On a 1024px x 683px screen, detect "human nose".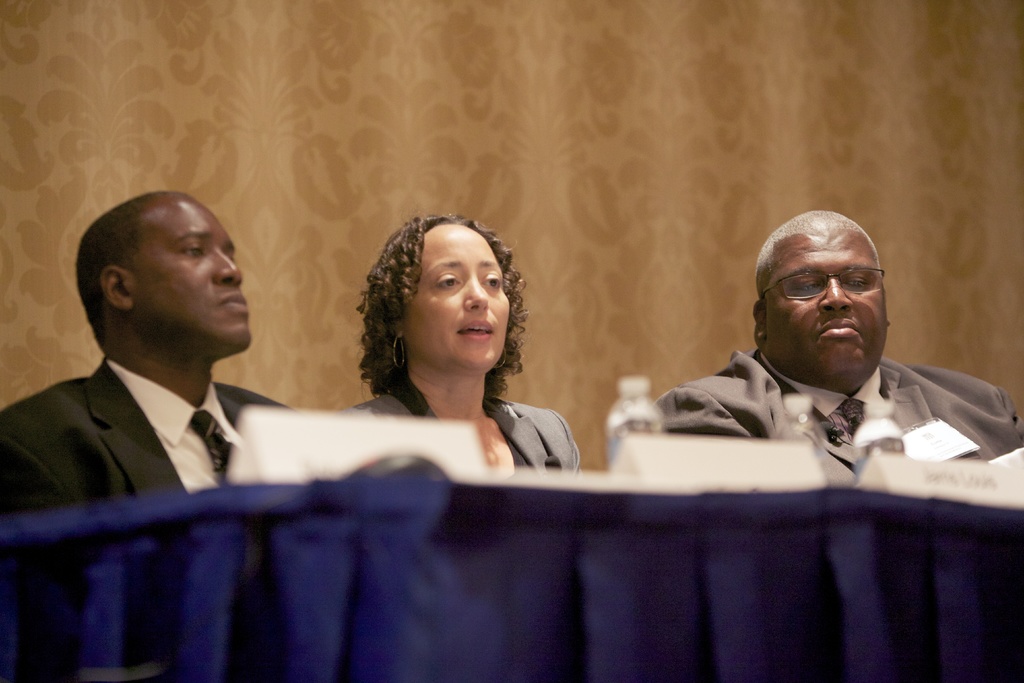
crop(820, 276, 856, 317).
